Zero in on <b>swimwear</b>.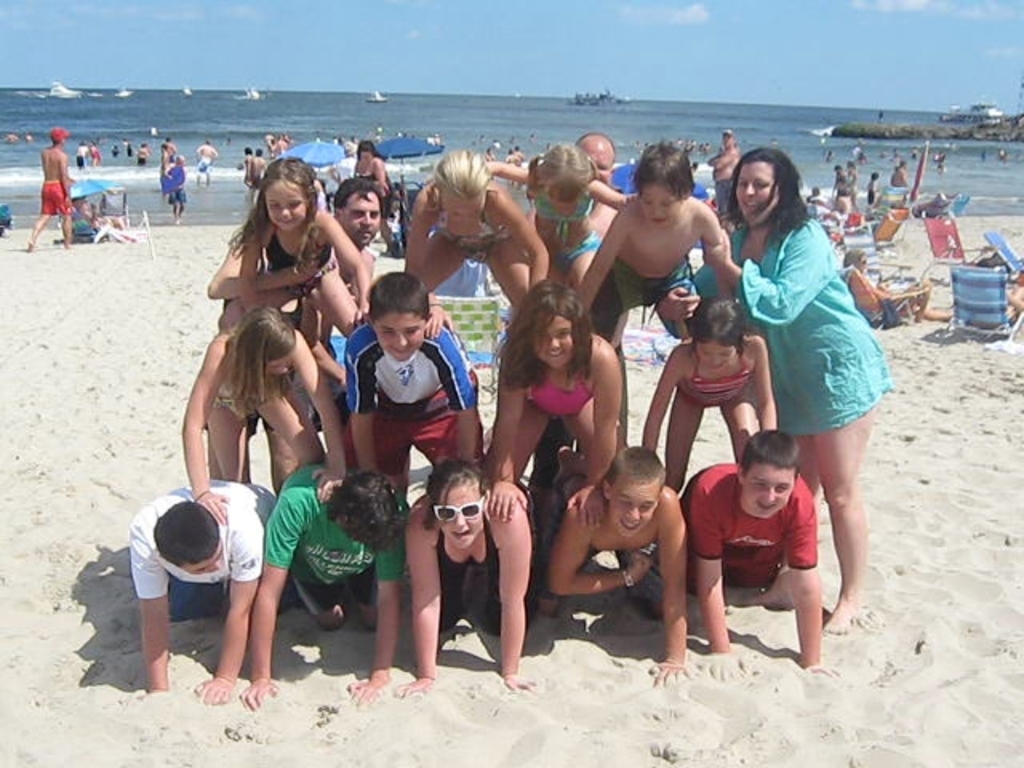
Zeroed in: box(435, 499, 518, 638).
